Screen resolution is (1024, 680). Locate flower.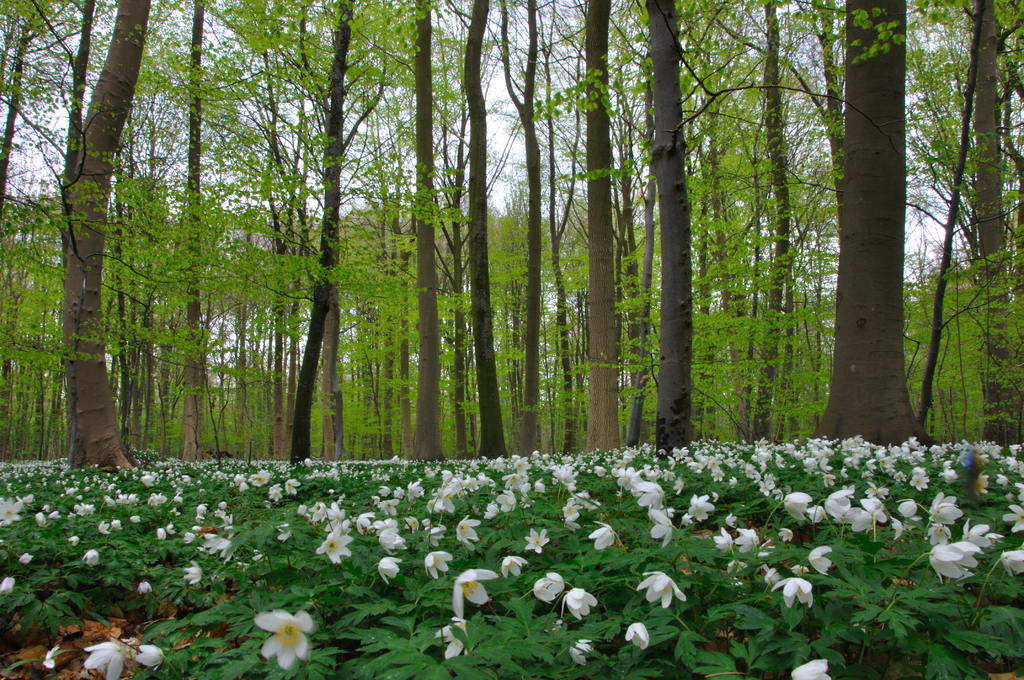
x1=250 y1=604 x2=316 y2=673.
